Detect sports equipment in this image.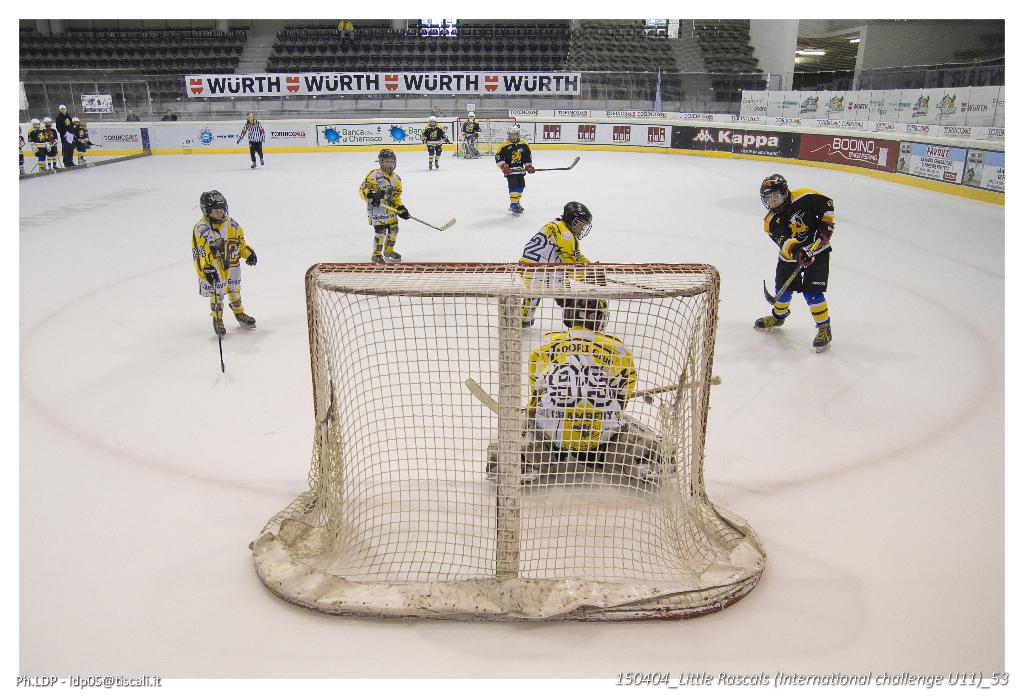
Detection: 562 200 592 241.
